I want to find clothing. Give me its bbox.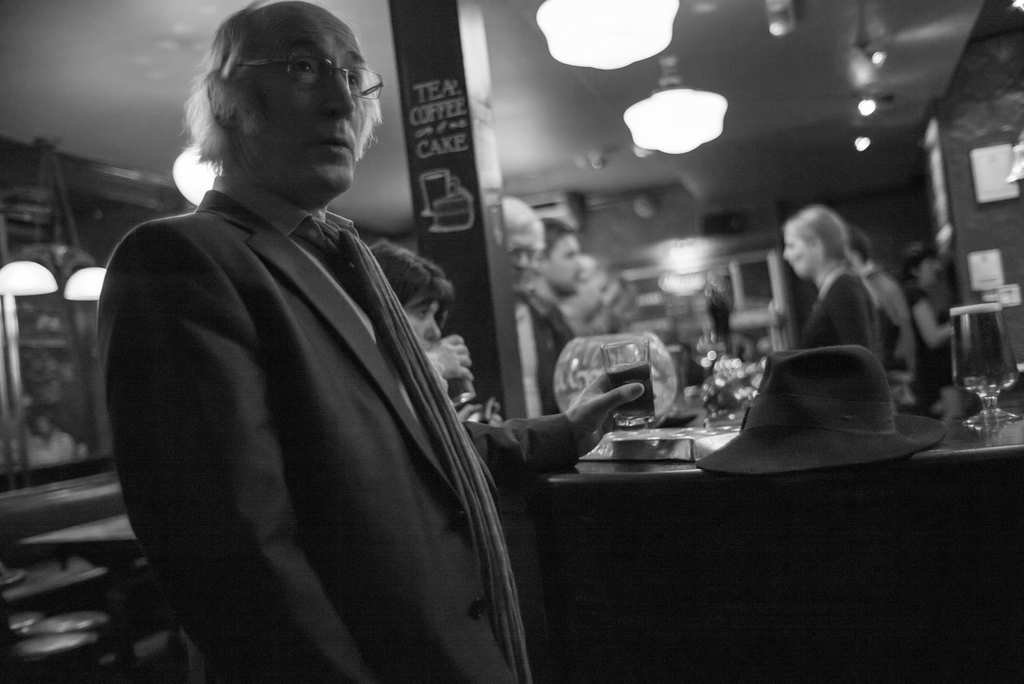
97,95,541,683.
